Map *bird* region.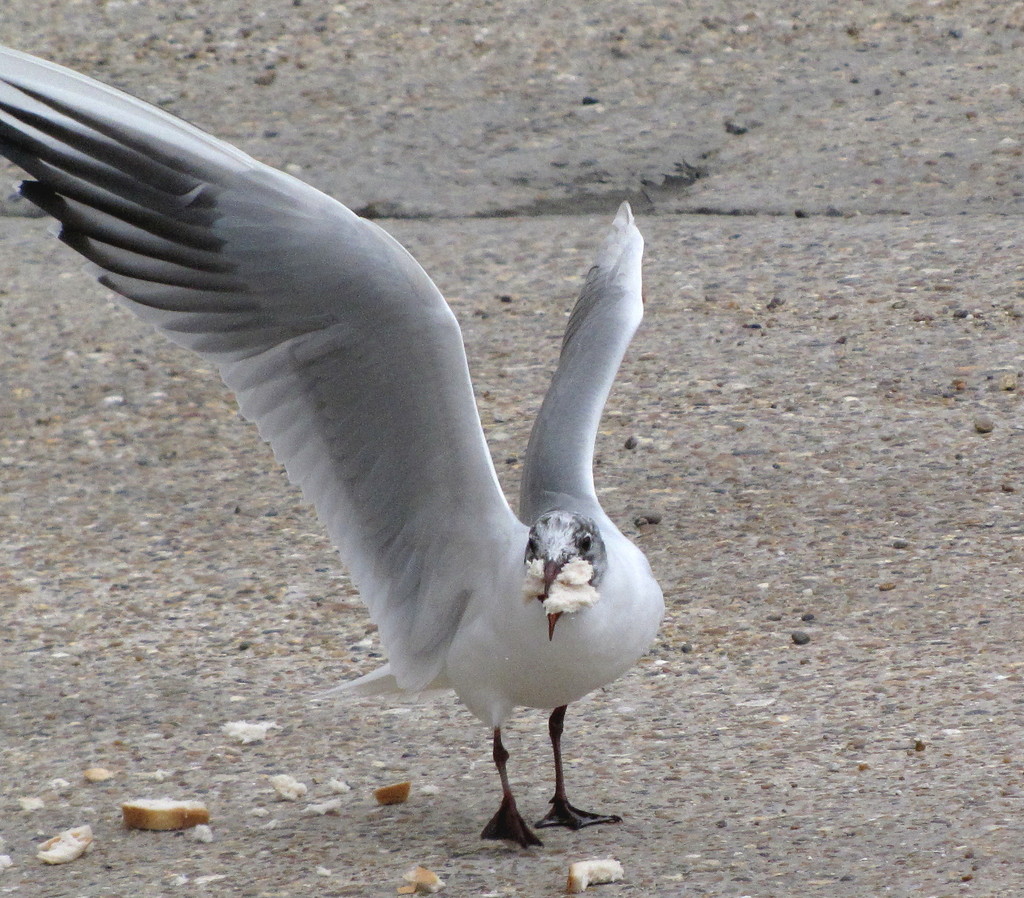
Mapped to x1=28, y1=35, x2=688, y2=841.
